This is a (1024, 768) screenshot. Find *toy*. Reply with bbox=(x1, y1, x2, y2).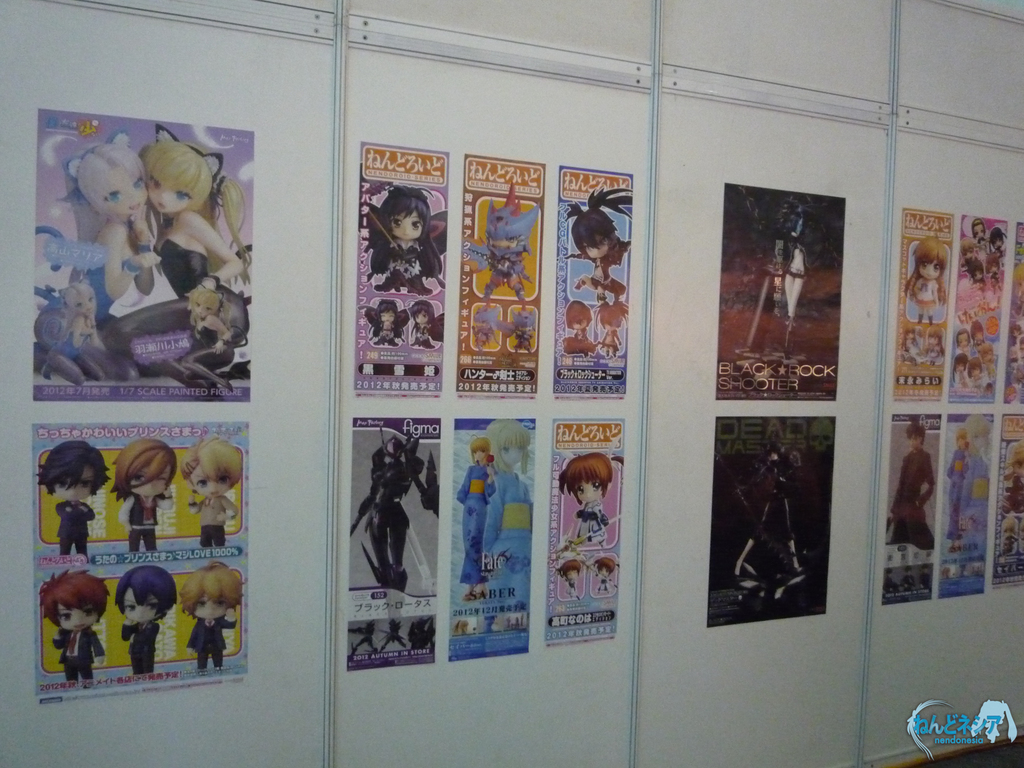
bbox=(472, 309, 498, 351).
